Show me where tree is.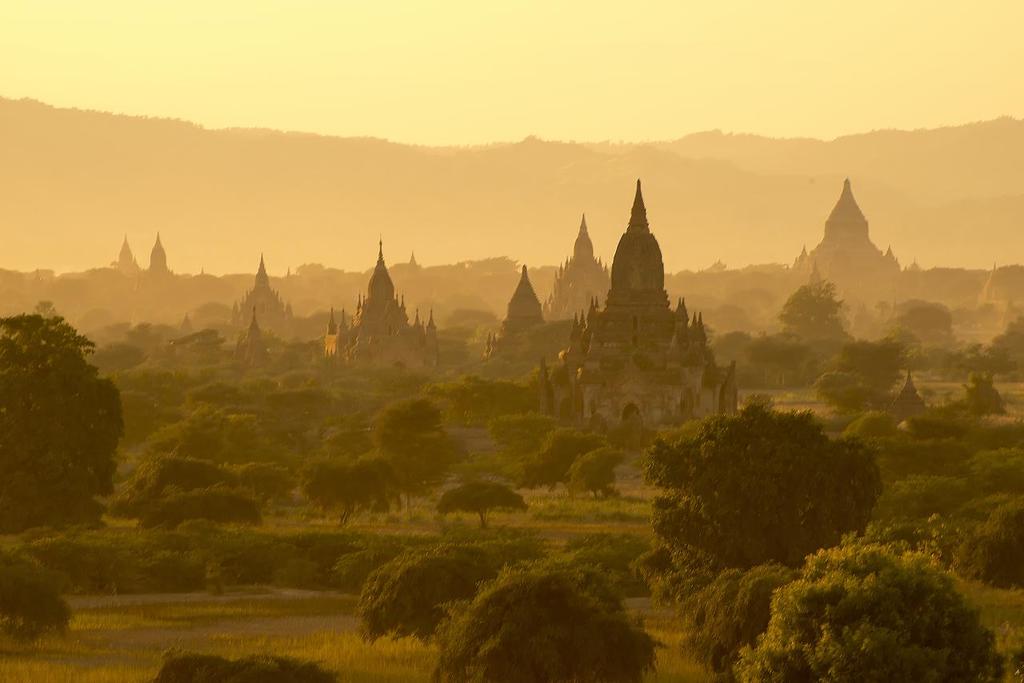
tree is at crop(567, 437, 618, 494).
